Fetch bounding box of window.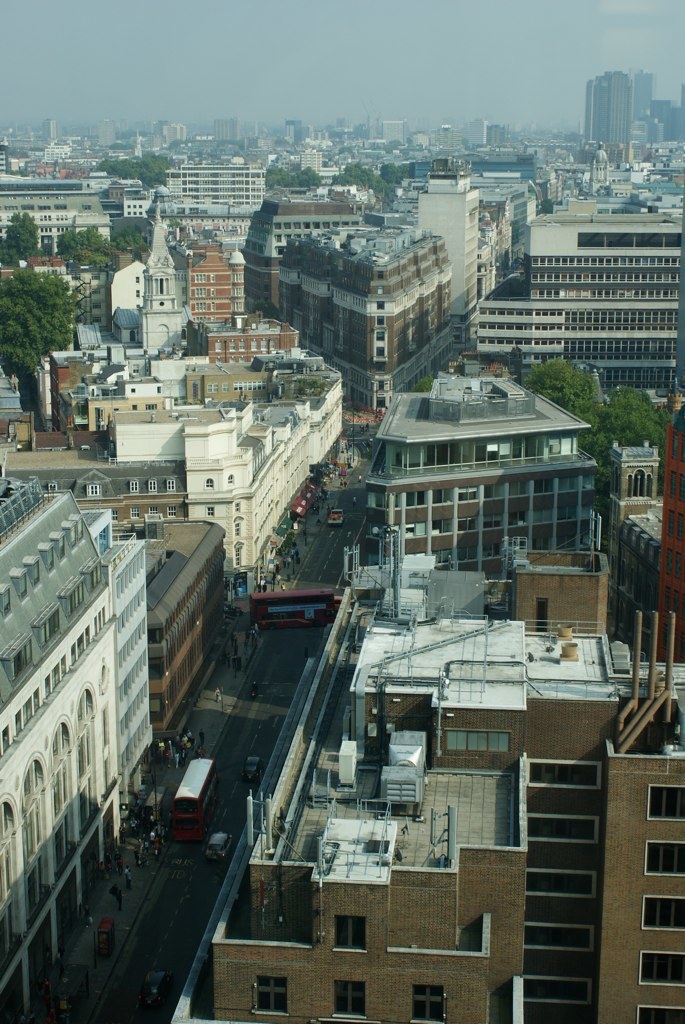
Bbox: x1=649, y1=784, x2=684, y2=818.
